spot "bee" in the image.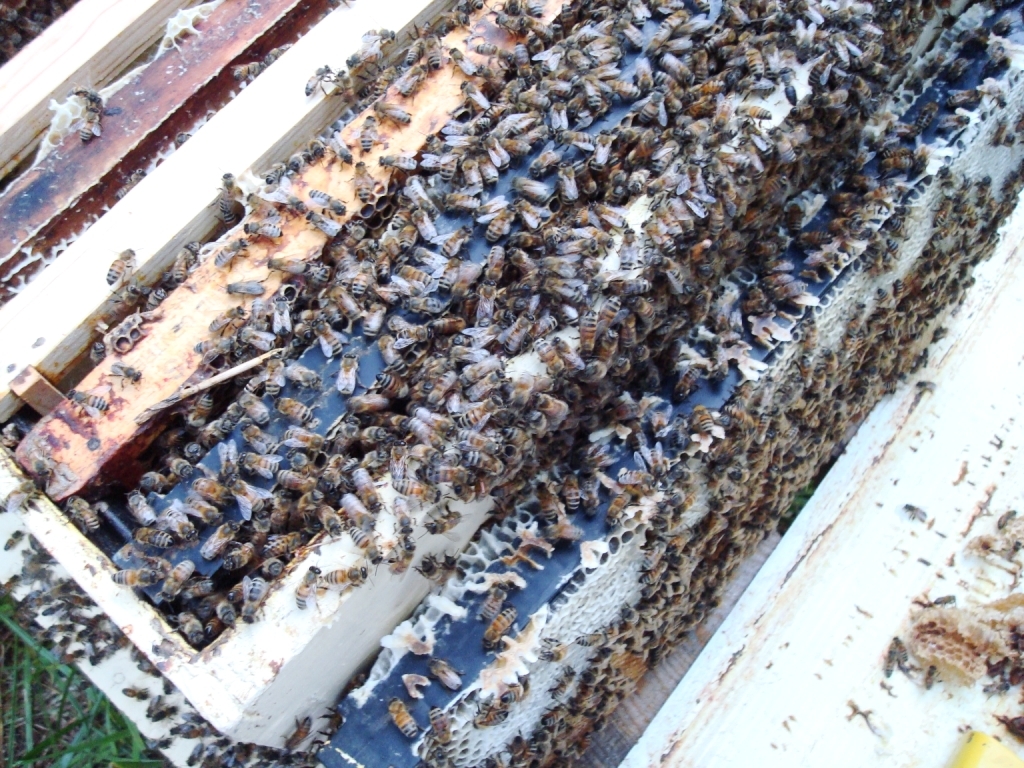
"bee" found at pyautogui.locateOnScreen(178, 575, 218, 601).
